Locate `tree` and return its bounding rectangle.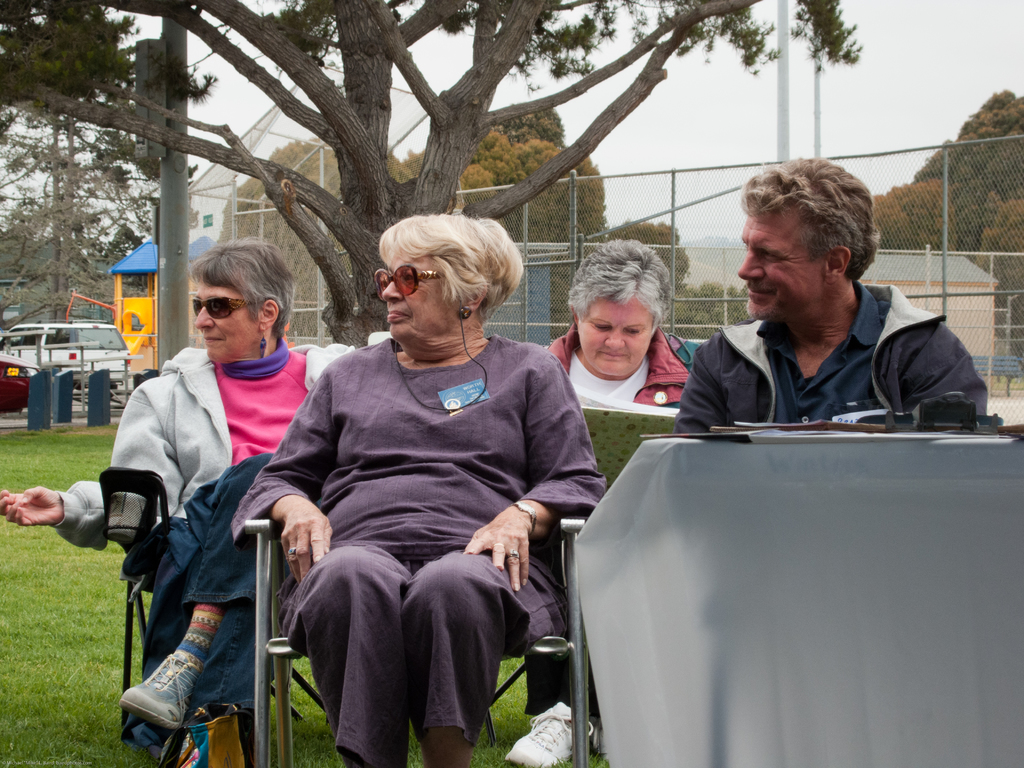
bbox=(201, 131, 342, 324).
